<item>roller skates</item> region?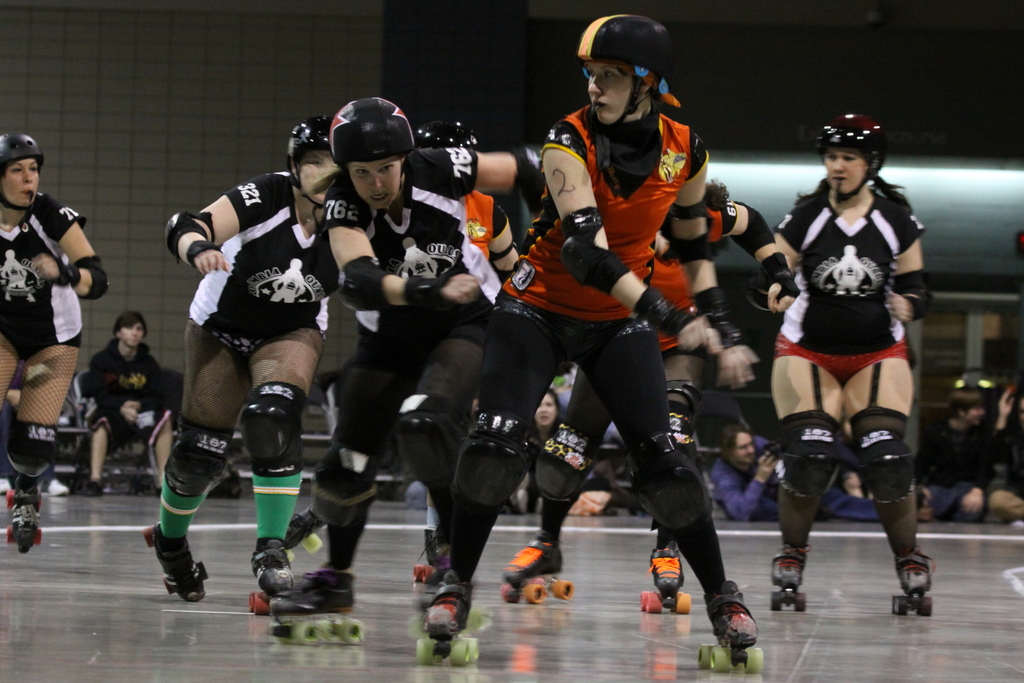
BBox(767, 541, 806, 616)
